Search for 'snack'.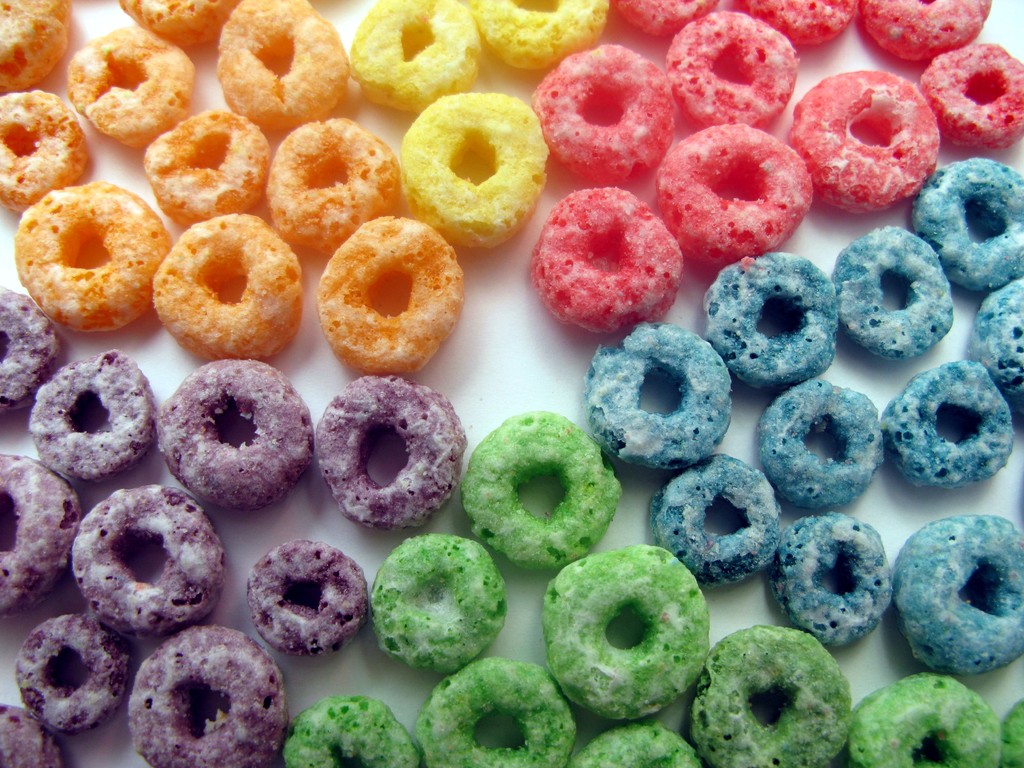
Found at 699, 252, 847, 384.
